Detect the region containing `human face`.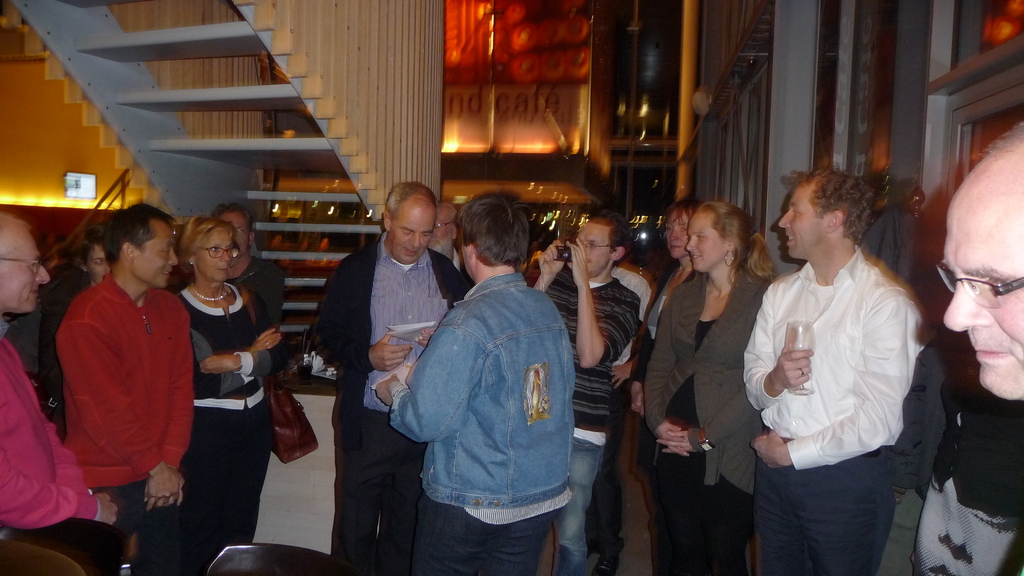
(x1=576, y1=225, x2=609, y2=278).
